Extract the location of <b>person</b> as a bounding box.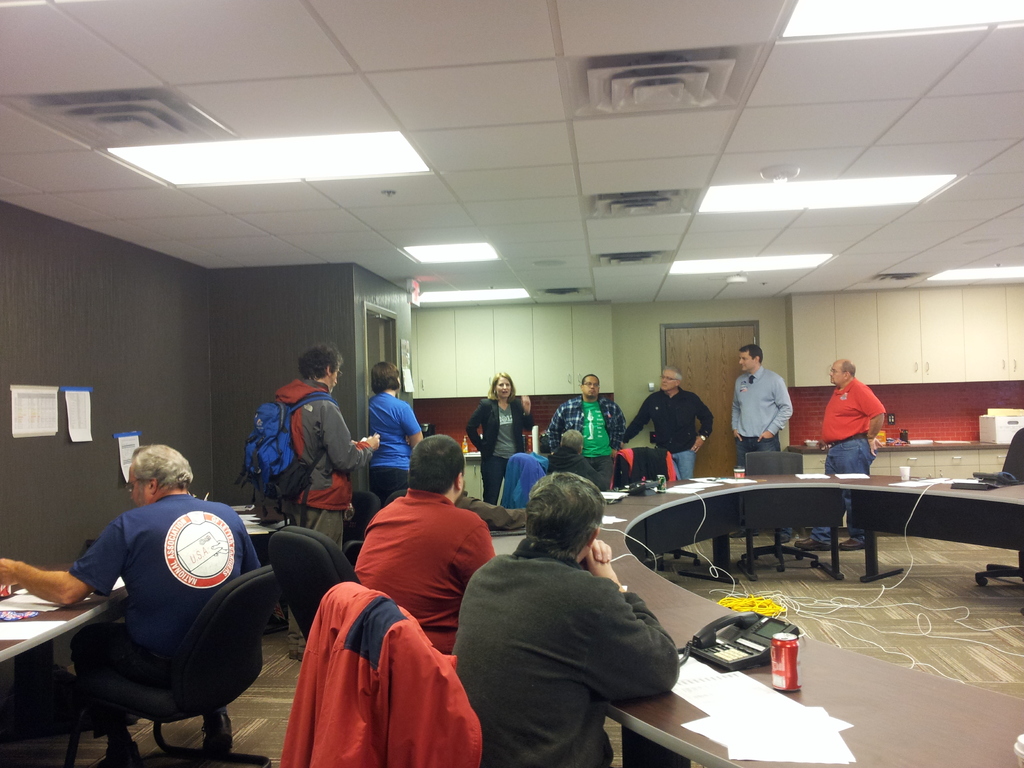
<box>546,433,598,485</box>.
